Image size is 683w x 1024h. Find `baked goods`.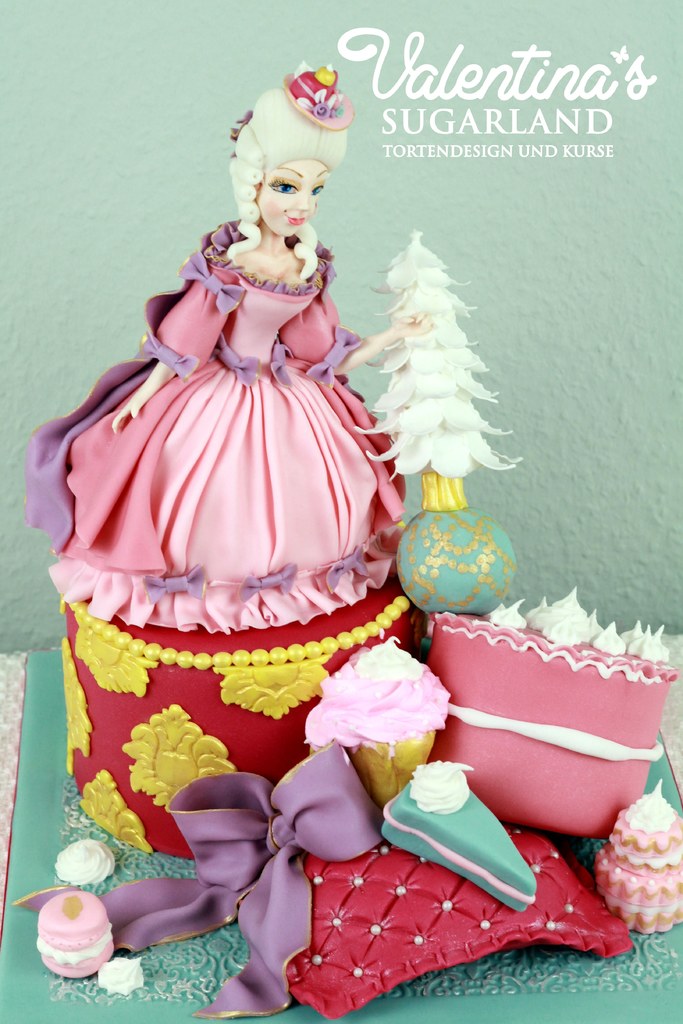
(595,778,682,937).
